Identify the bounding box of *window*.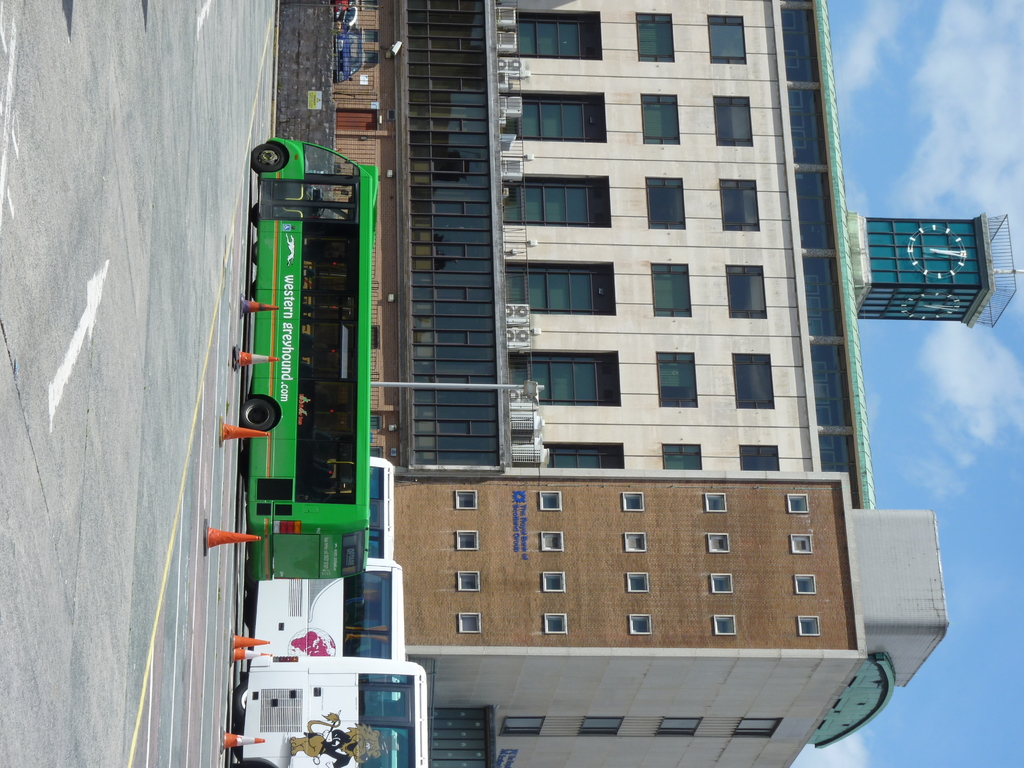
[x1=640, y1=93, x2=680, y2=144].
